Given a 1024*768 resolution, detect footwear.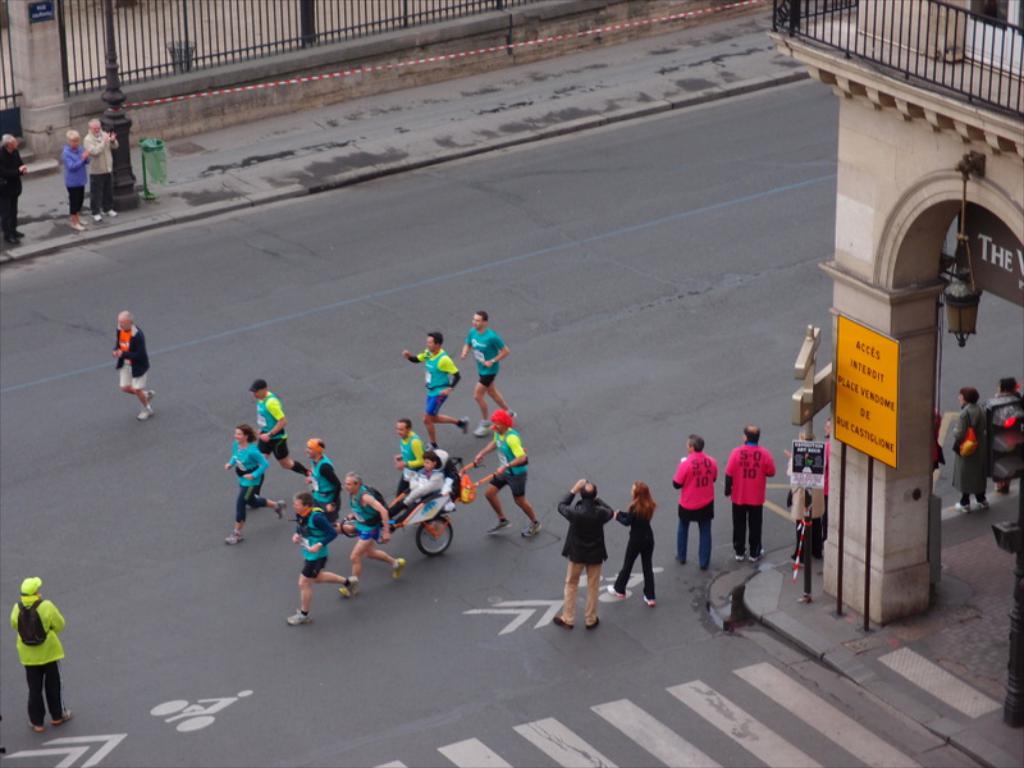
96, 212, 102, 221.
